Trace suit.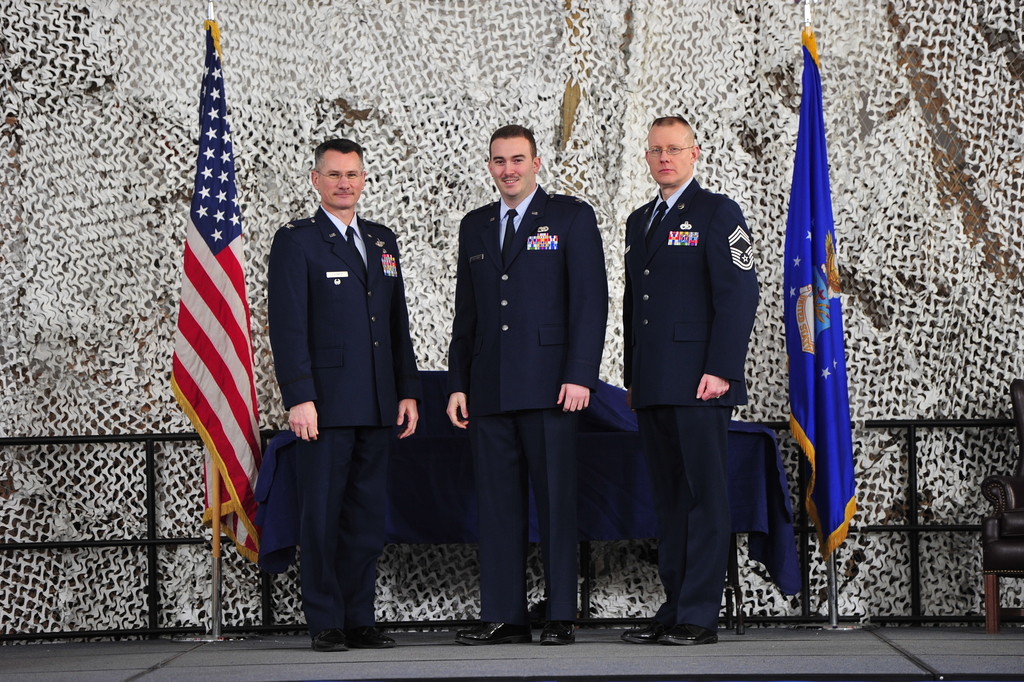
Traced to rect(268, 206, 423, 635).
